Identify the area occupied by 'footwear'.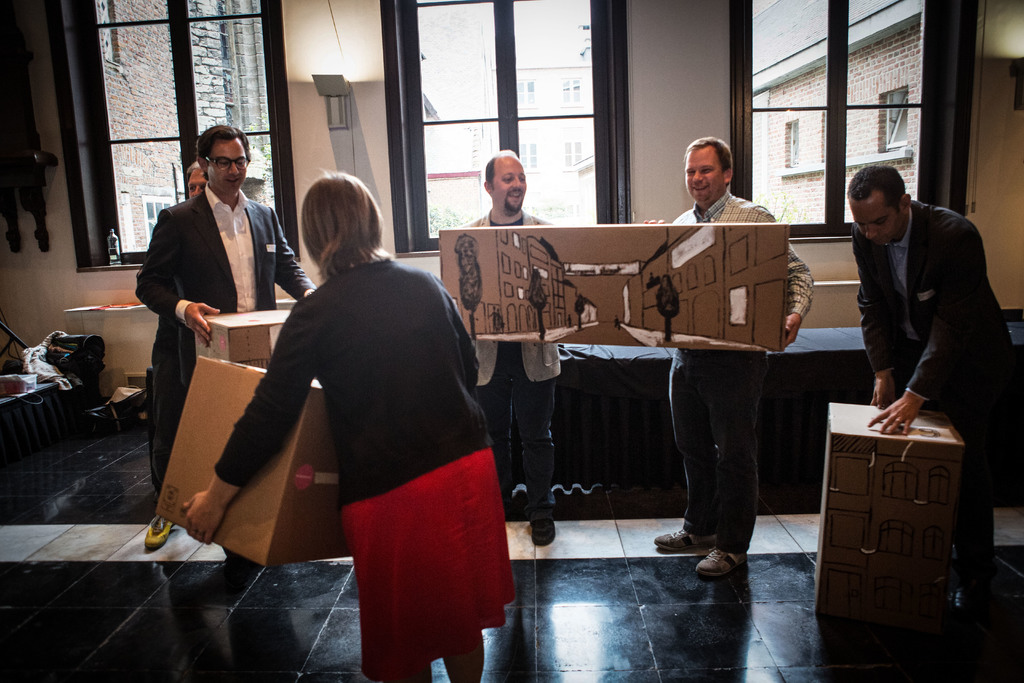
Area: left=698, top=549, right=750, bottom=583.
